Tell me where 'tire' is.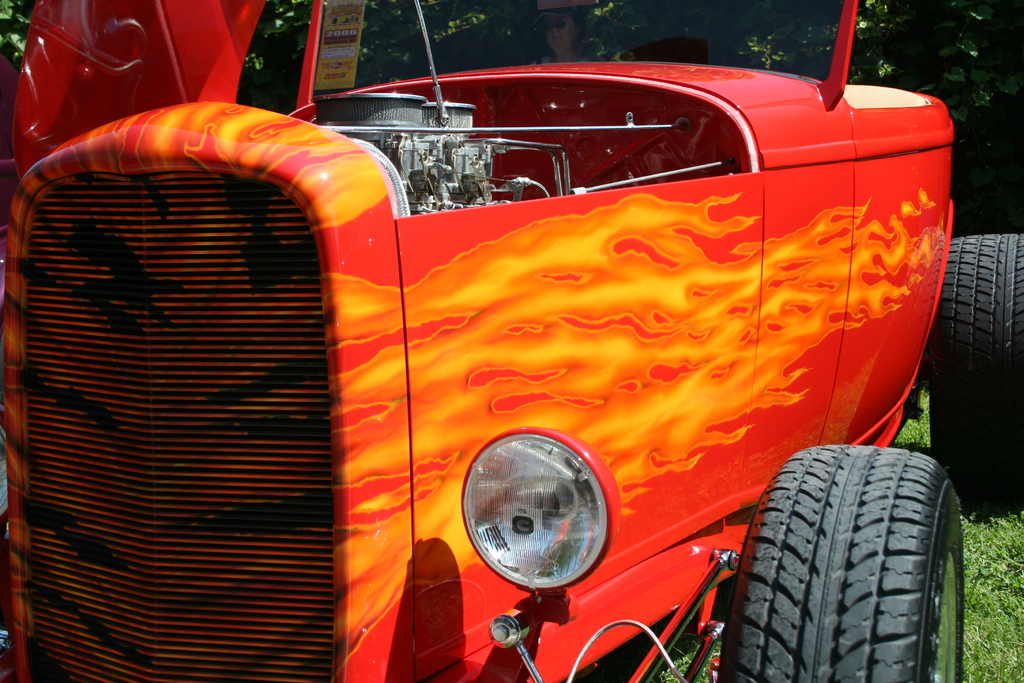
'tire' is at 925 228 1023 520.
